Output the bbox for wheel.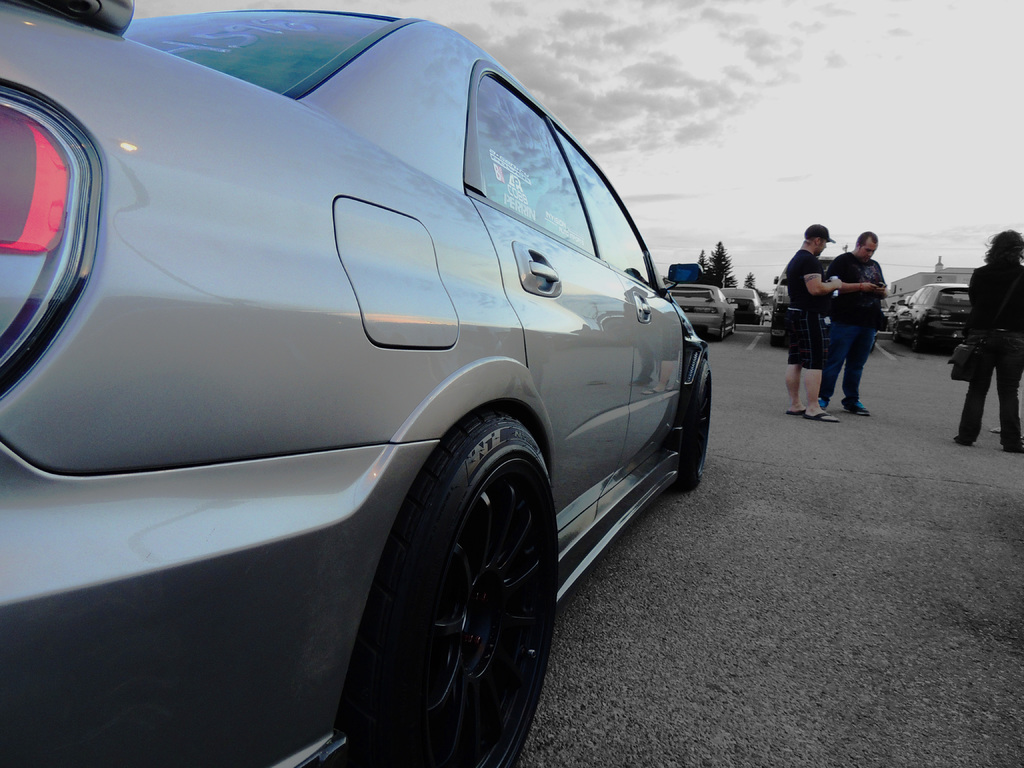
bbox=[676, 362, 730, 492].
